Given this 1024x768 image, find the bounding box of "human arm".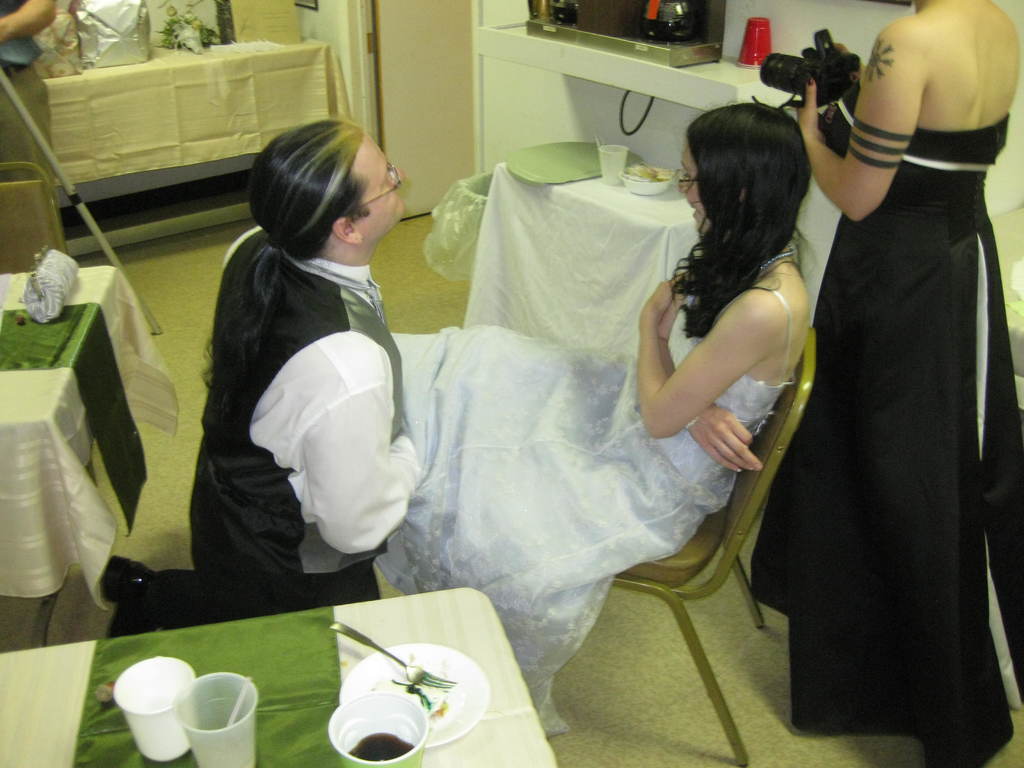
0 0 62 53.
